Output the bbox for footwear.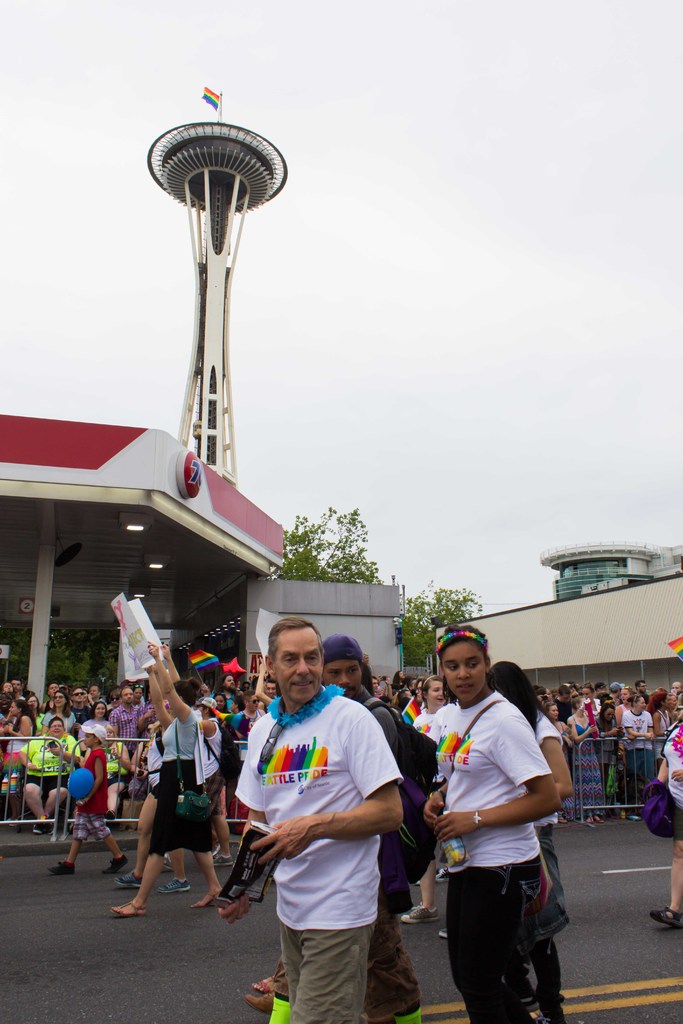
252 973 272 991.
